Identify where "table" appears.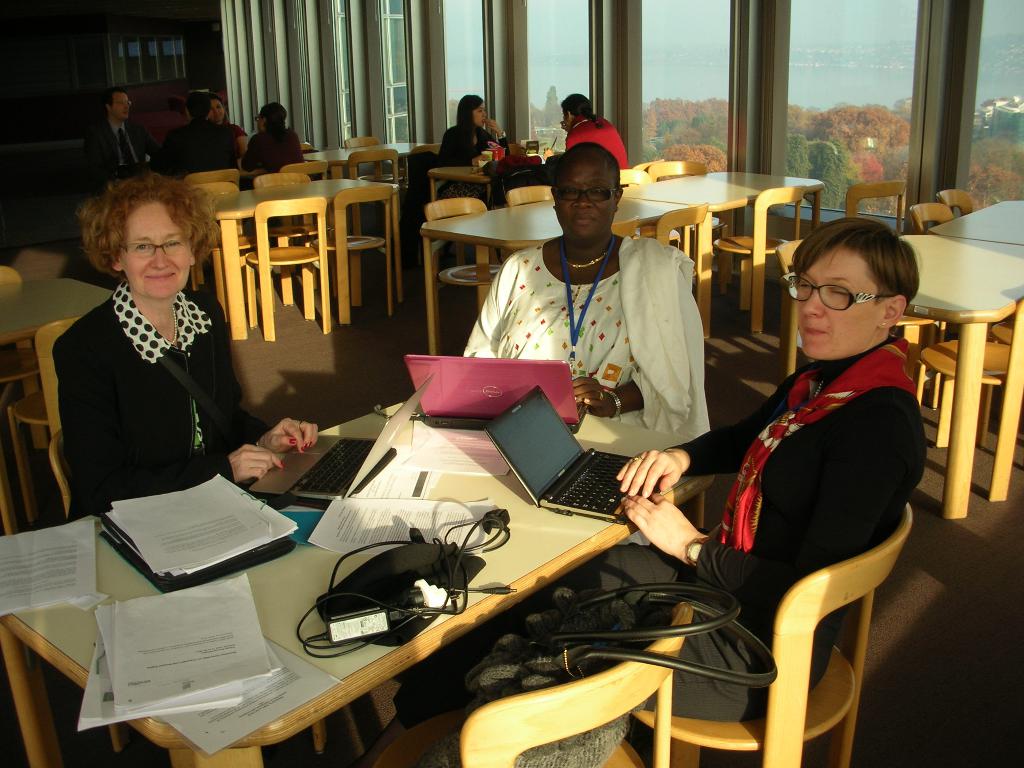
Appears at locate(0, 274, 115, 389).
